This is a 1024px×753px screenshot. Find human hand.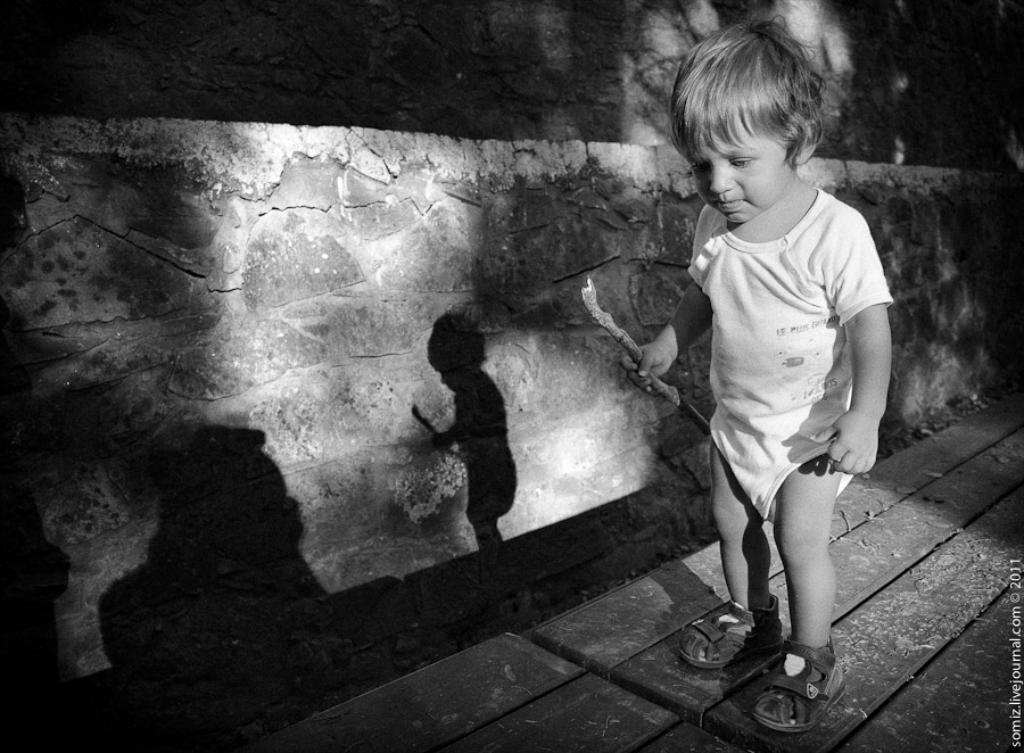
Bounding box: bbox(811, 409, 882, 479).
